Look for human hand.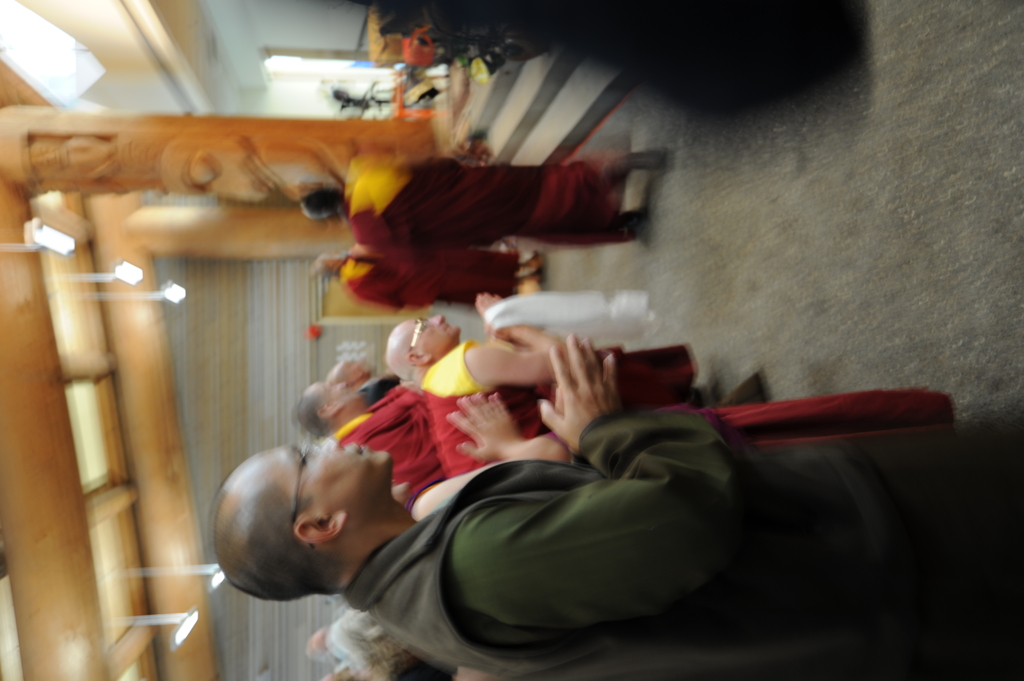
Found: <bbox>545, 339, 637, 445</bbox>.
